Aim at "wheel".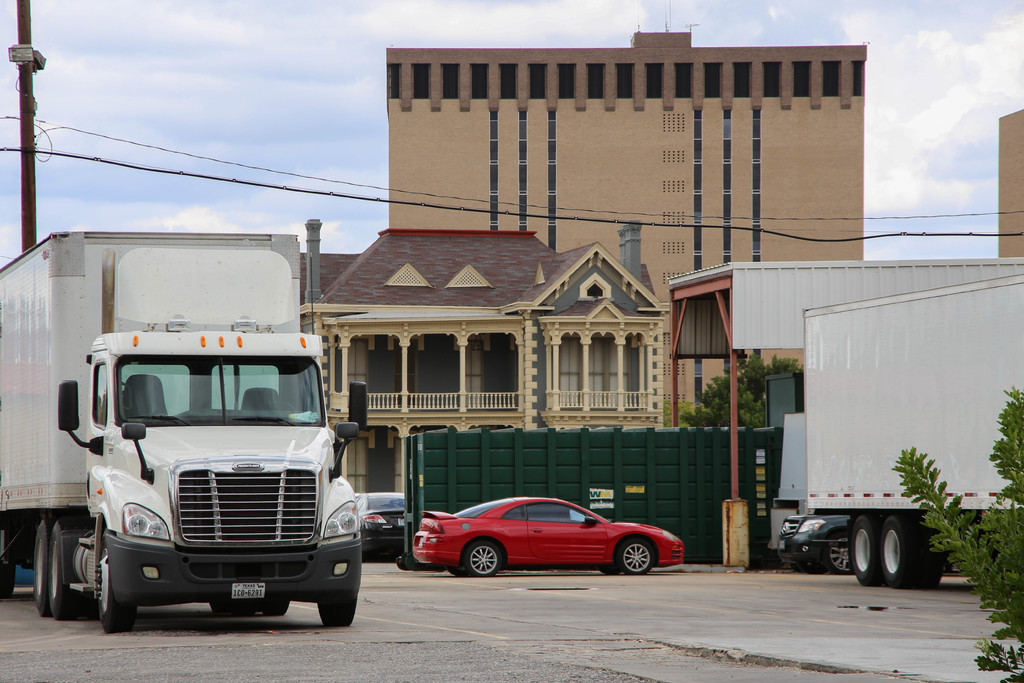
Aimed at left=316, top=600, right=356, bottom=630.
